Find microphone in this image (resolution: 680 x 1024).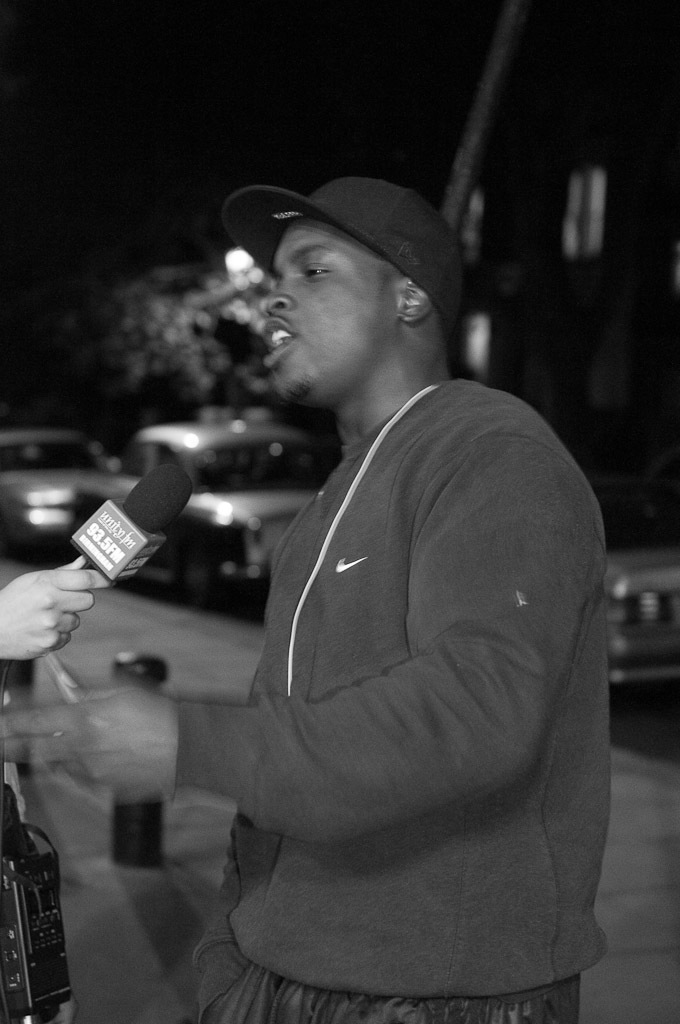
{"left": 22, "top": 462, "right": 206, "bottom": 603}.
